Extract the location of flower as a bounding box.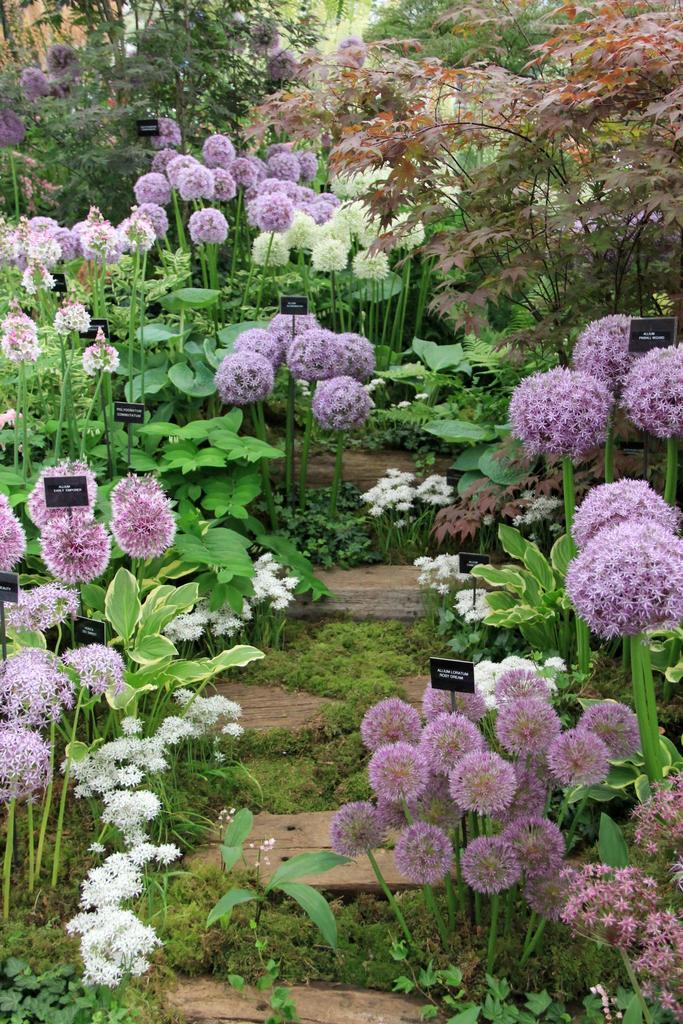
{"x1": 353, "y1": 251, "x2": 390, "y2": 282}.
